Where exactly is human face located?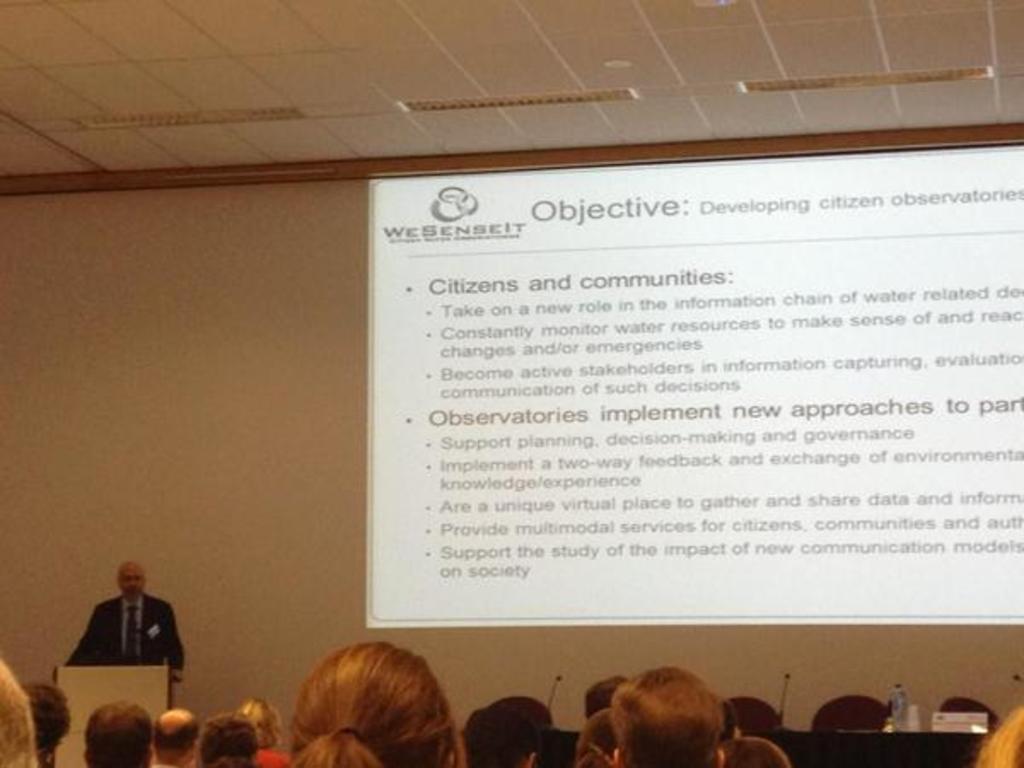
Its bounding box is (left=119, top=563, right=147, bottom=599).
